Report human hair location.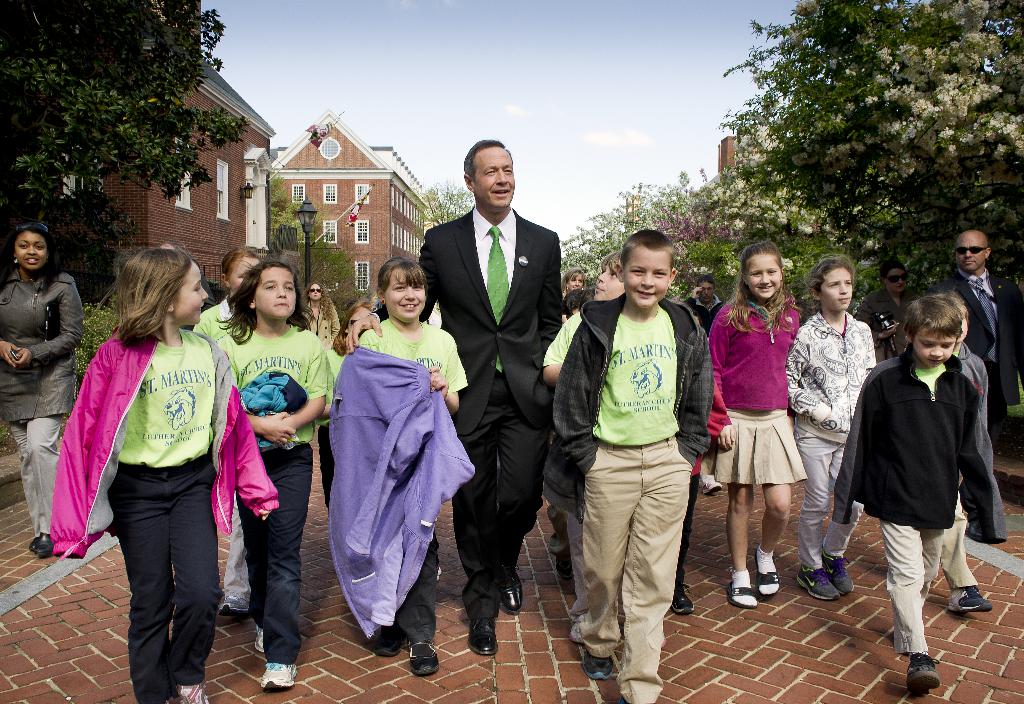
Report: Rect(5, 219, 63, 292).
